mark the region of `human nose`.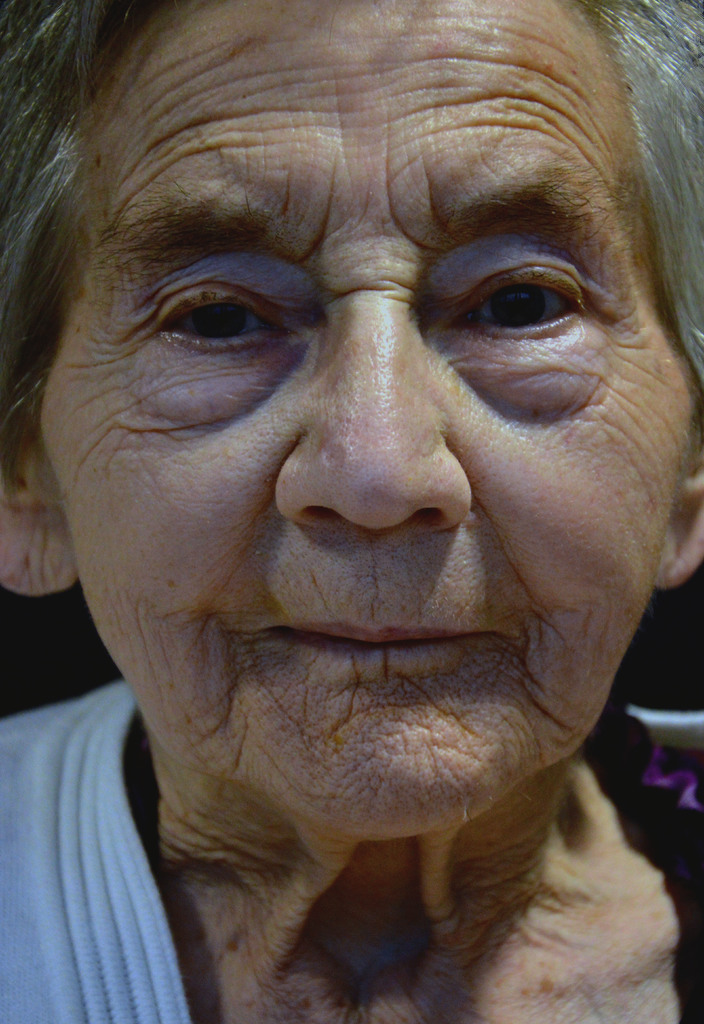
Region: 272, 252, 475, 536.
